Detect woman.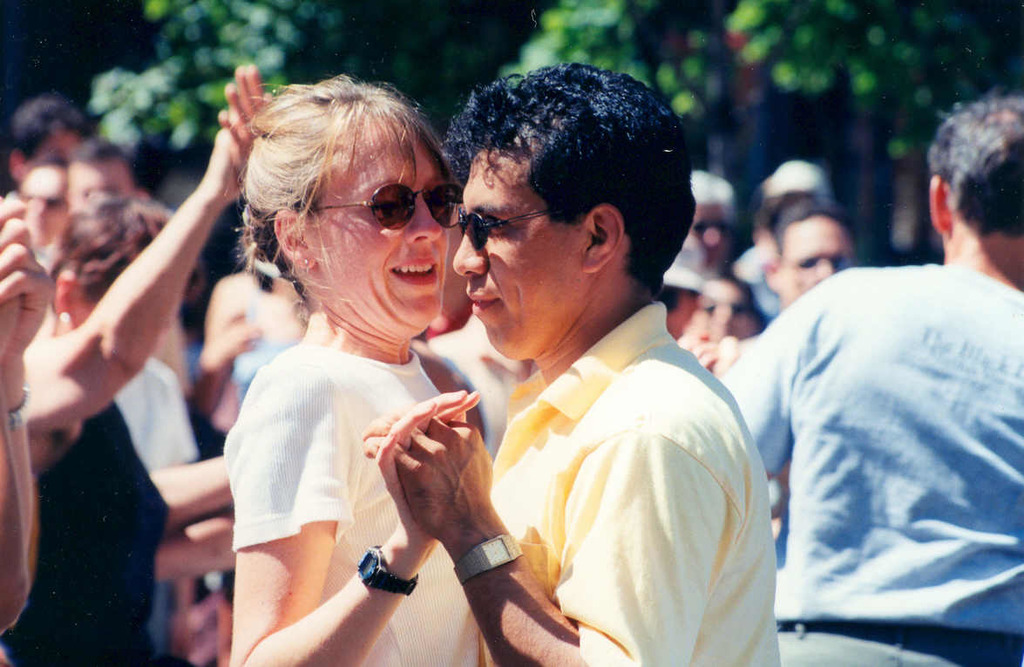
Detected at (0, 59, 281, 666).
